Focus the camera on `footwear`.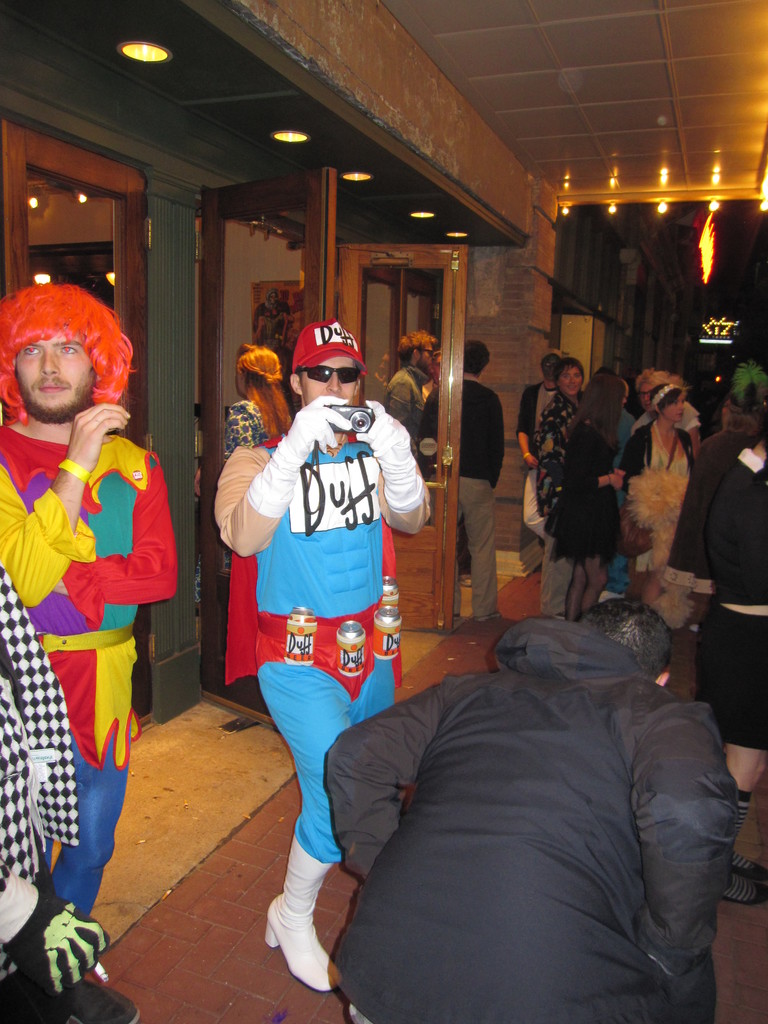
Focus region: {"x1": 268, "y1": 858, "x2": 346, "y2": 1002}.
